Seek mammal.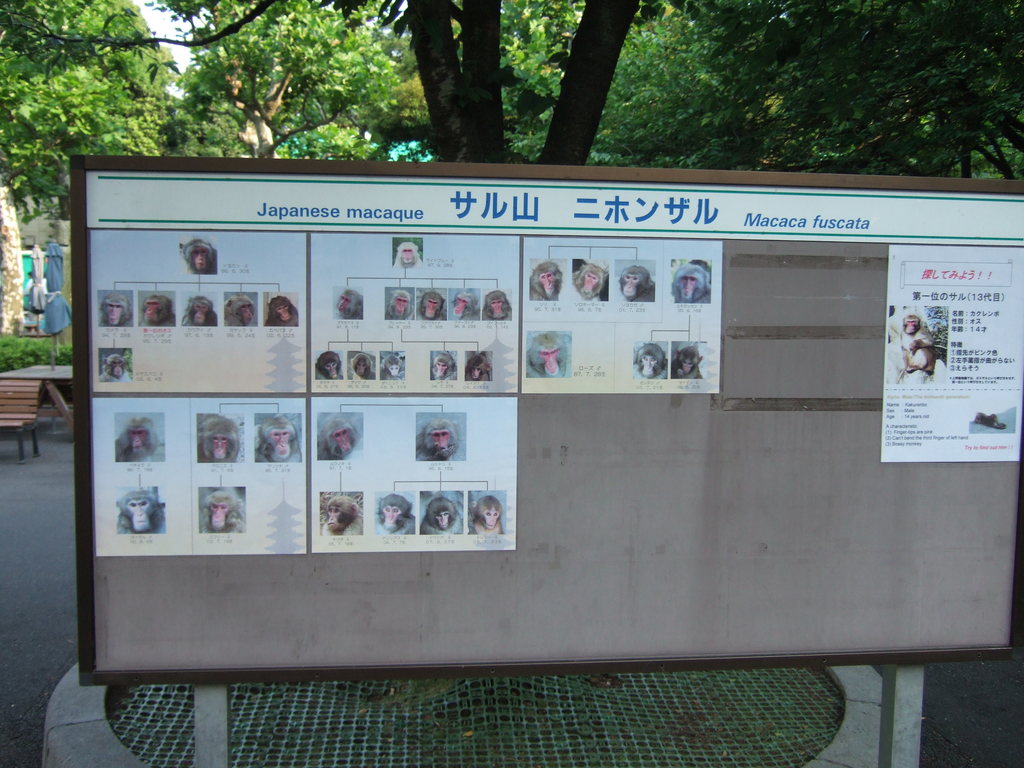
671/343/705/379.
